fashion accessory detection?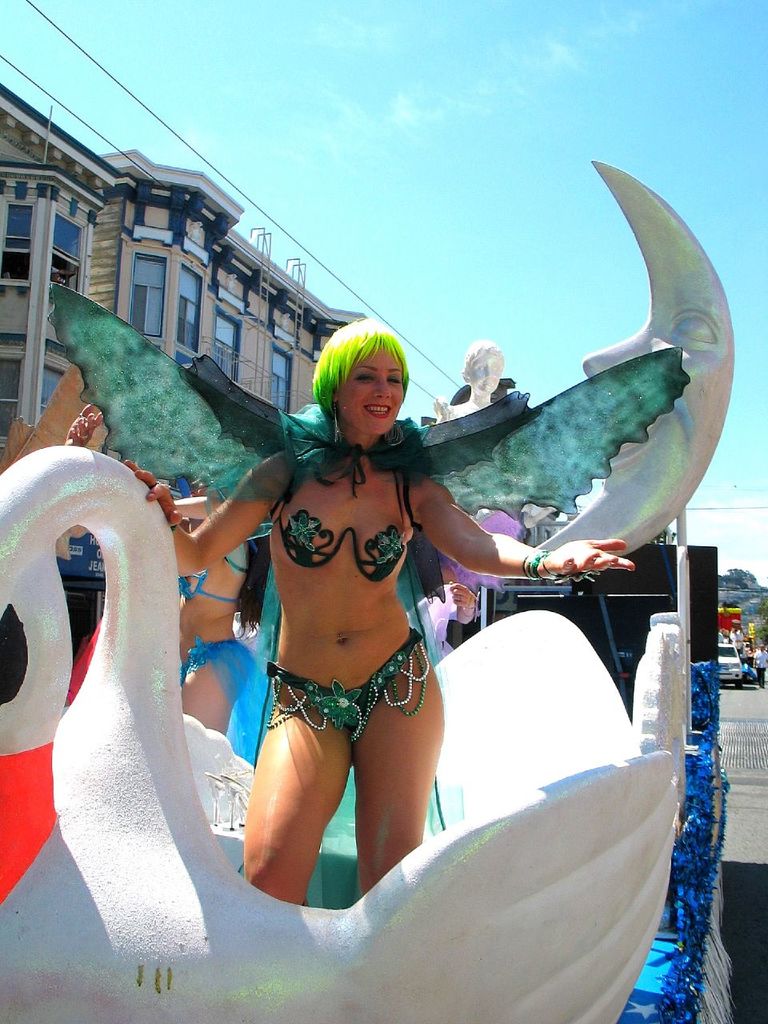
box=[46, 273, 690, 526]
